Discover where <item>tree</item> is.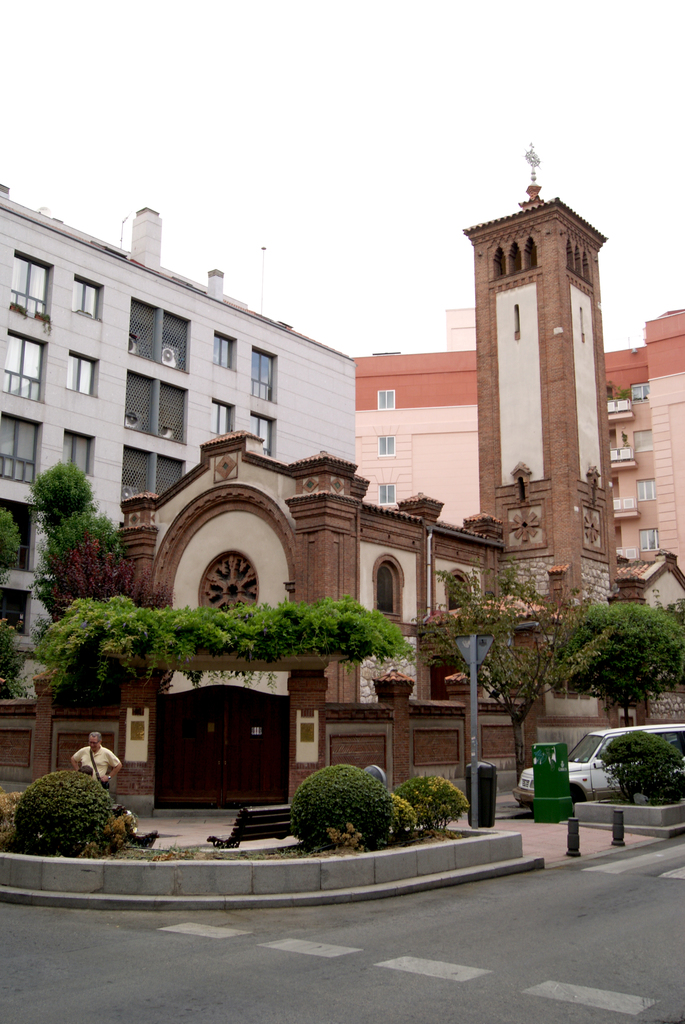
Discovered at bbox=(37, 511, 118, 606).
